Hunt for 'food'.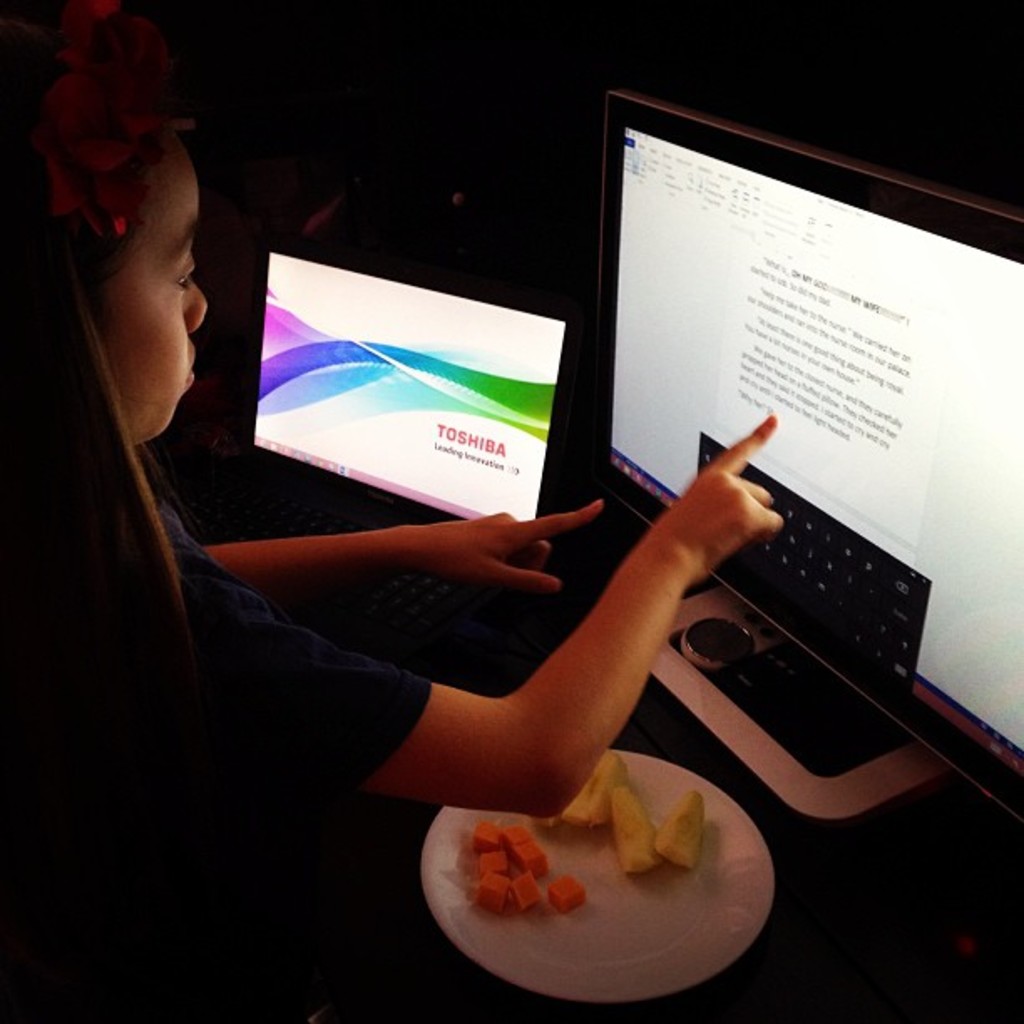
Hunted down at BBox(455, 793, 750, 974).
